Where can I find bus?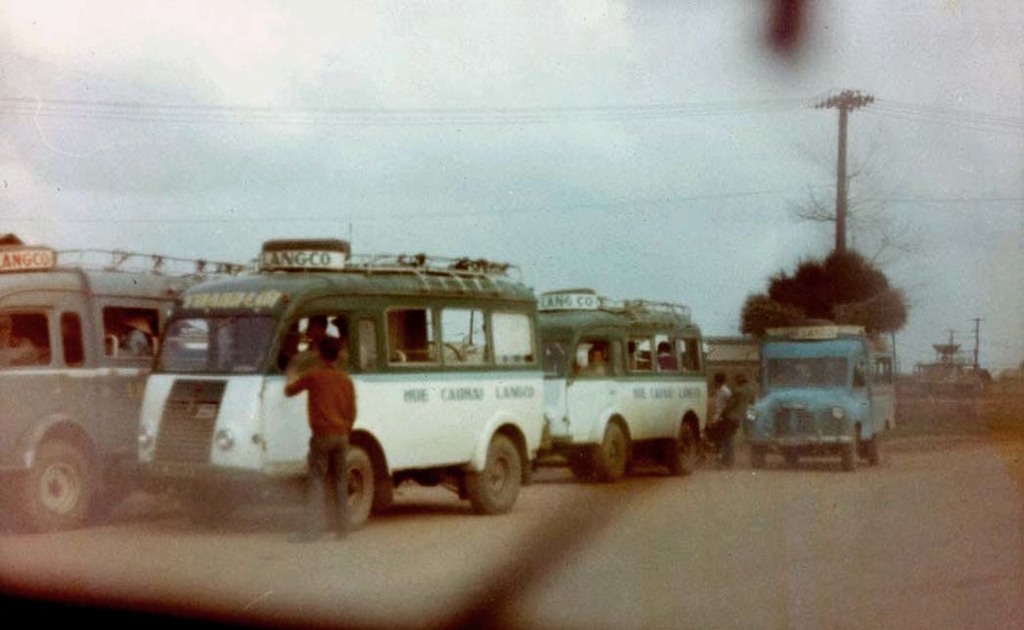
You can find it at {"x1": 738, "y1": 329, "x2": 905, "y2": 472}.
